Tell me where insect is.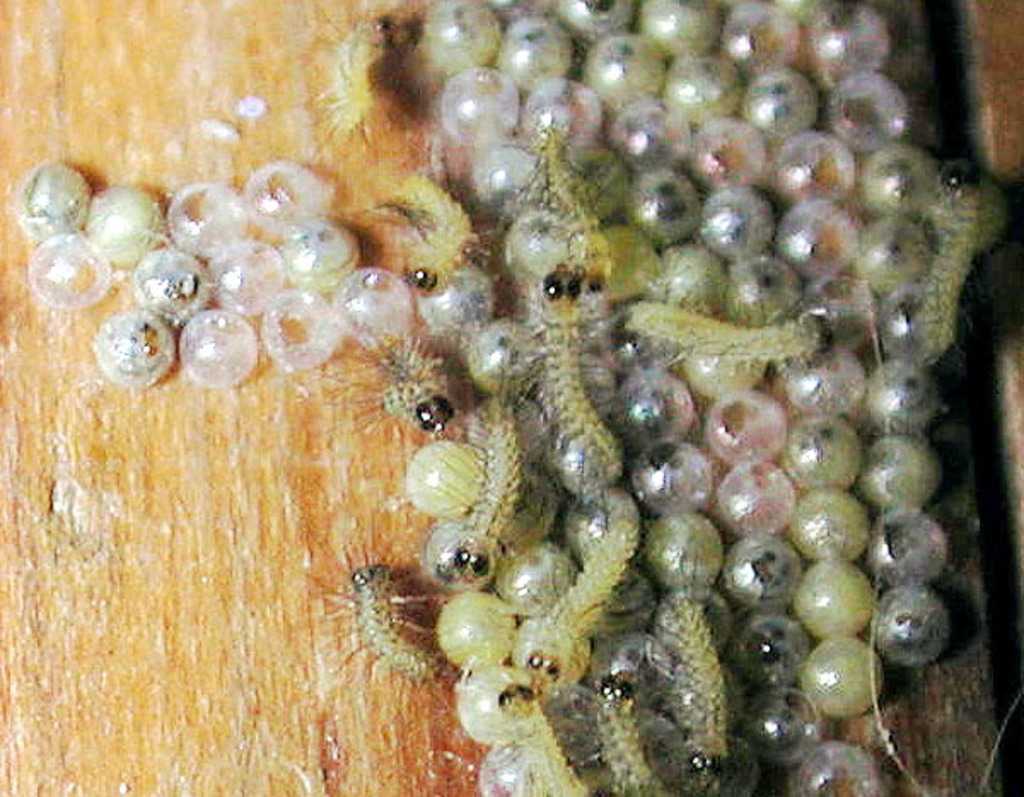
insect is at (350,333,459,420).
